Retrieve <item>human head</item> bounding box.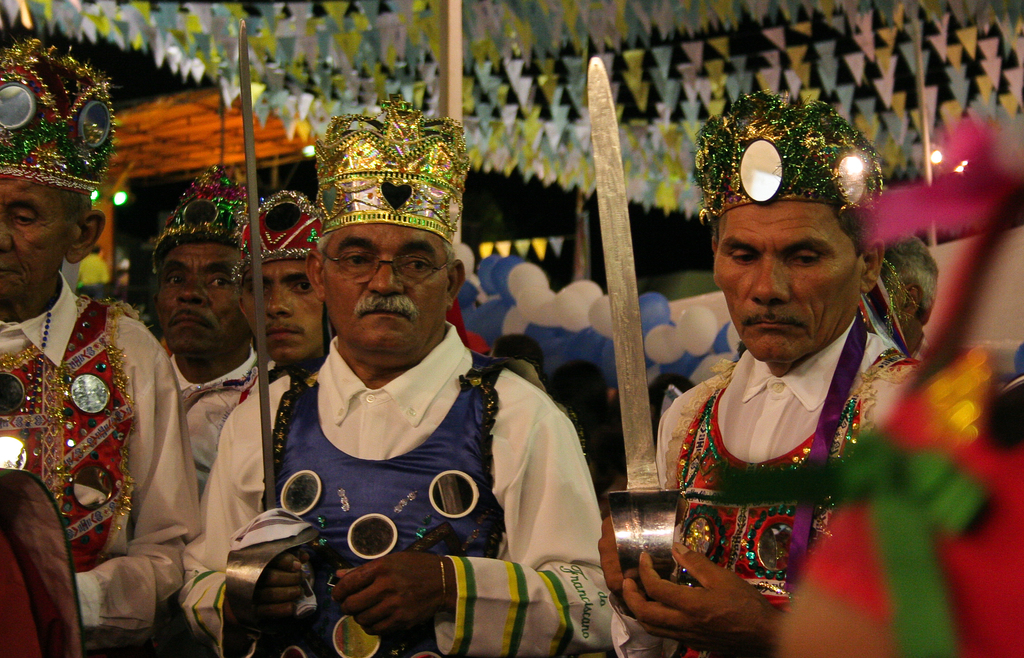
Bounding box: pyautogui.locateOnScreen(552, 363, 614, 434).
